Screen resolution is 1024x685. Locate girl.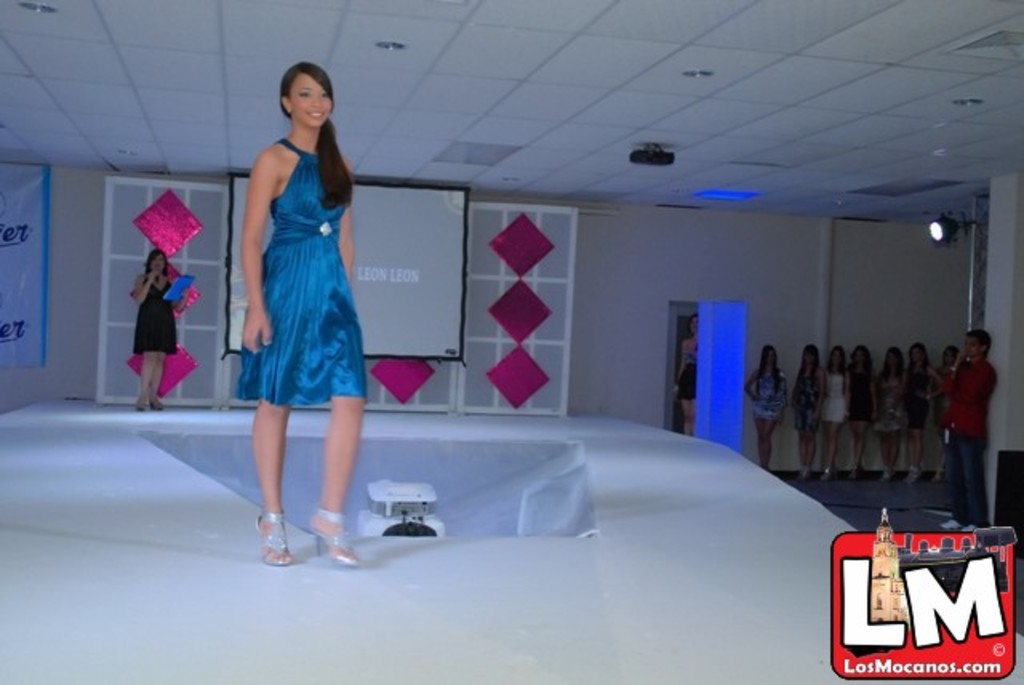
{"x1": 853, "y1": 352, "x2": 877, "y2": 482}.
